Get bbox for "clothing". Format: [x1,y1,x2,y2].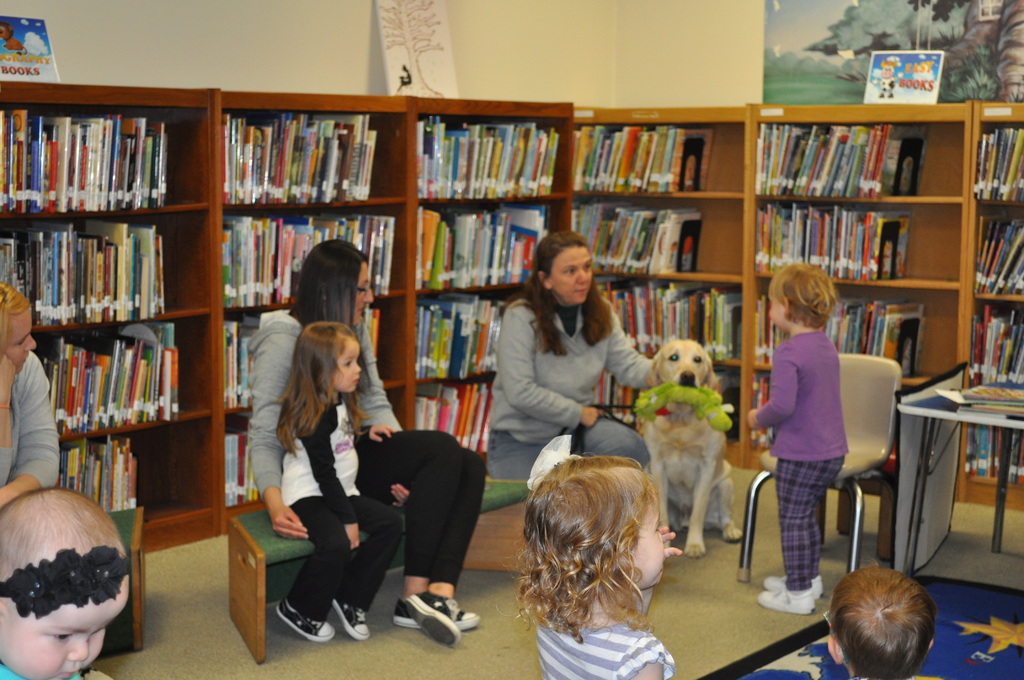
[755,335,849,595].
